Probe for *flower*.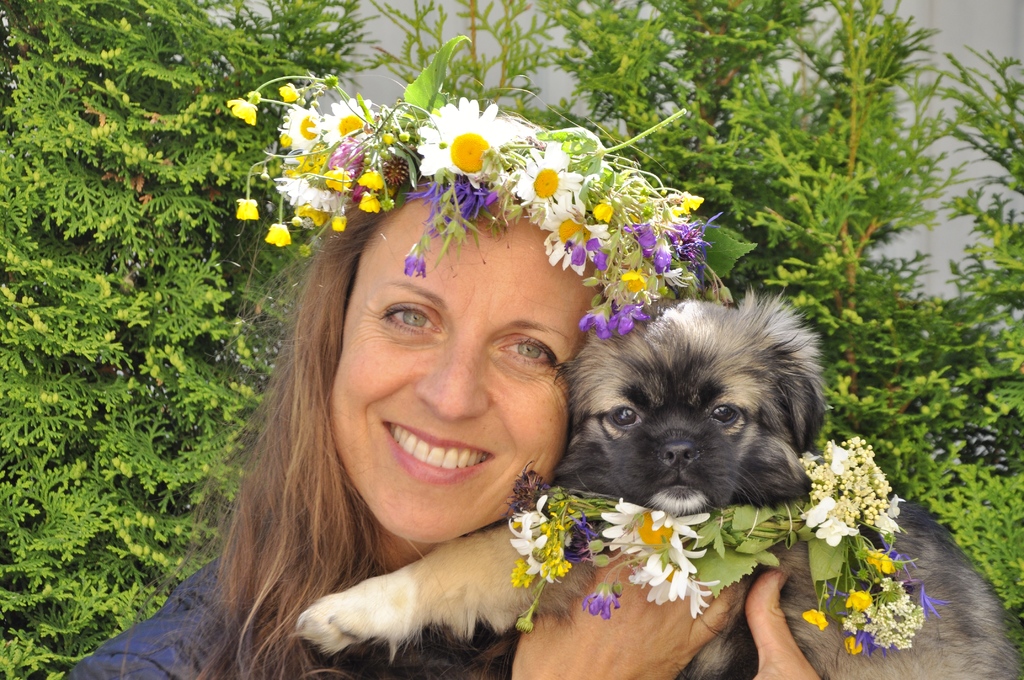
Probe result: crop(618, 265, 647, 294).
